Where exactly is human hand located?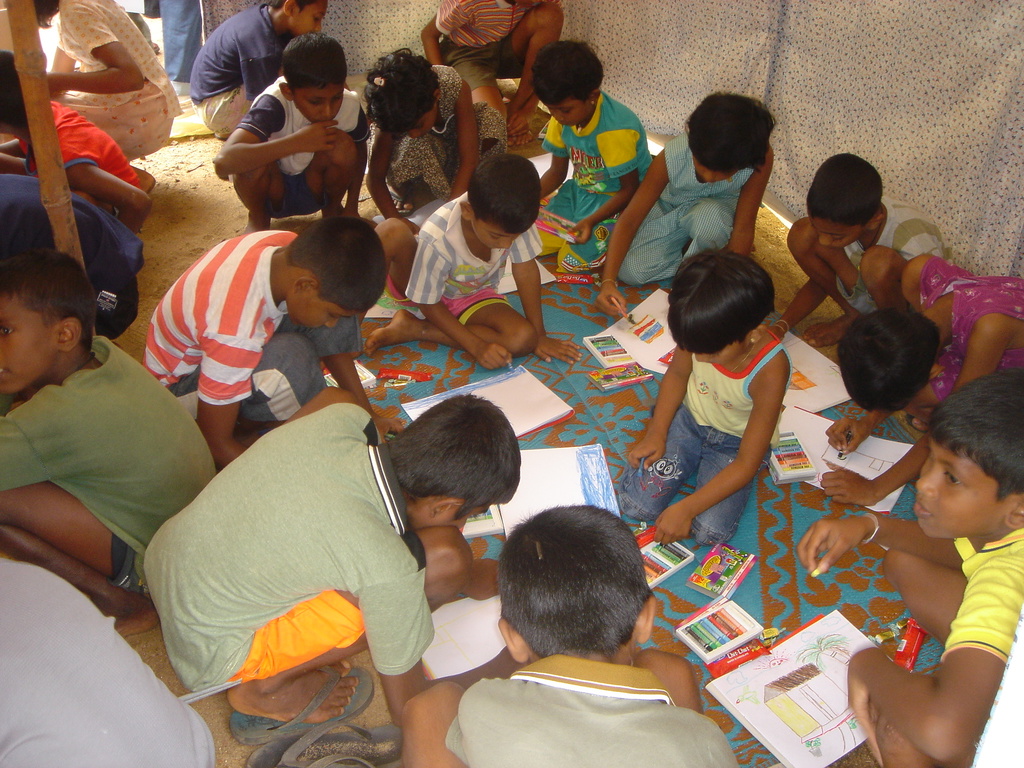
Its bounding box is box(371, 412, 407, 445).
